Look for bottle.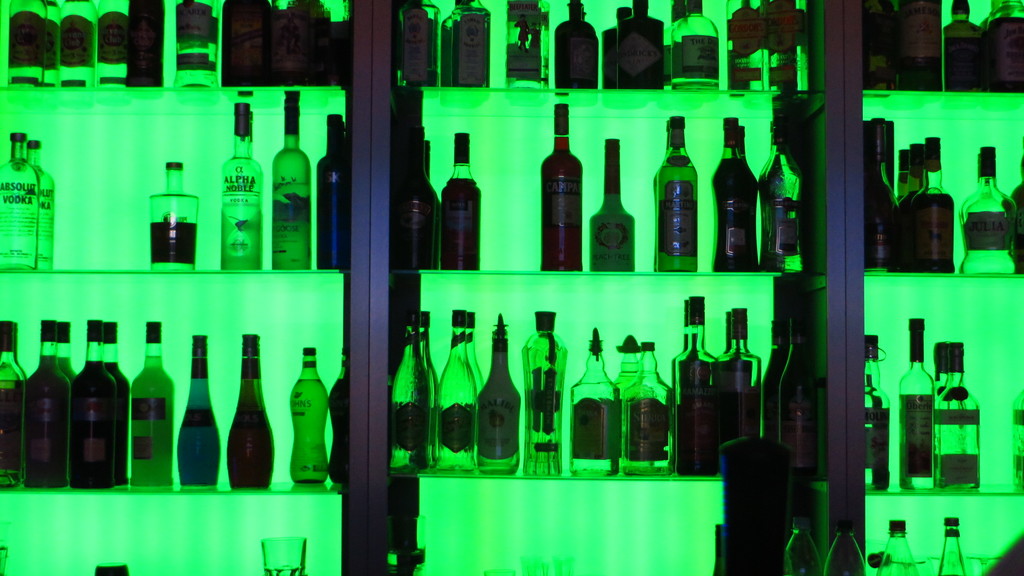
Found: <region>616, 0, 664, 93</region>.
